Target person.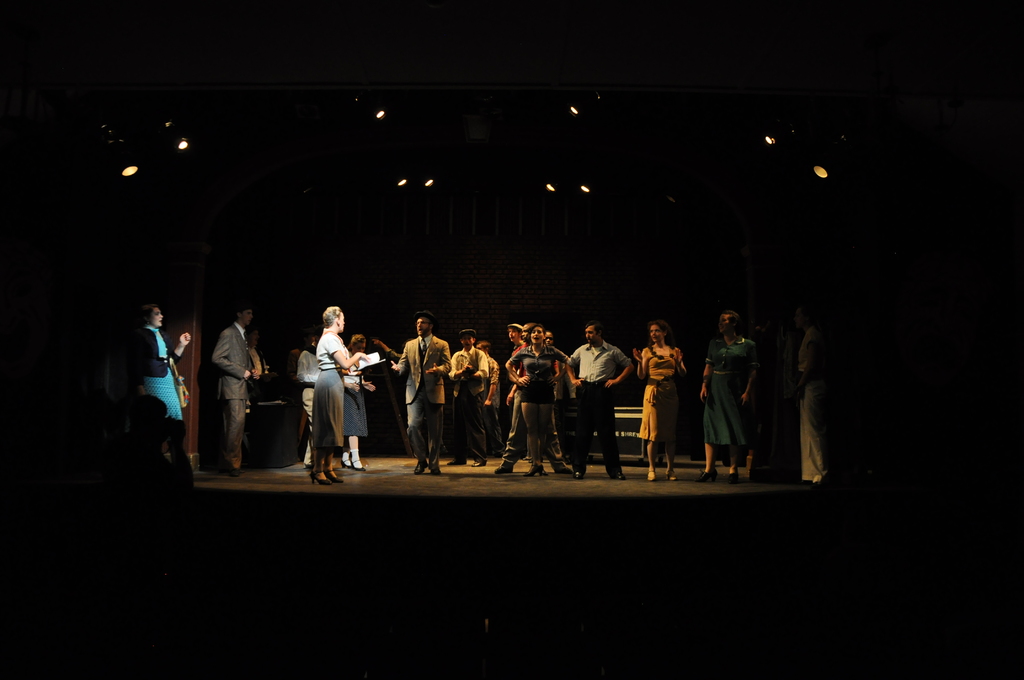
Target region: <region>505, 318, 573, 469</region>.
